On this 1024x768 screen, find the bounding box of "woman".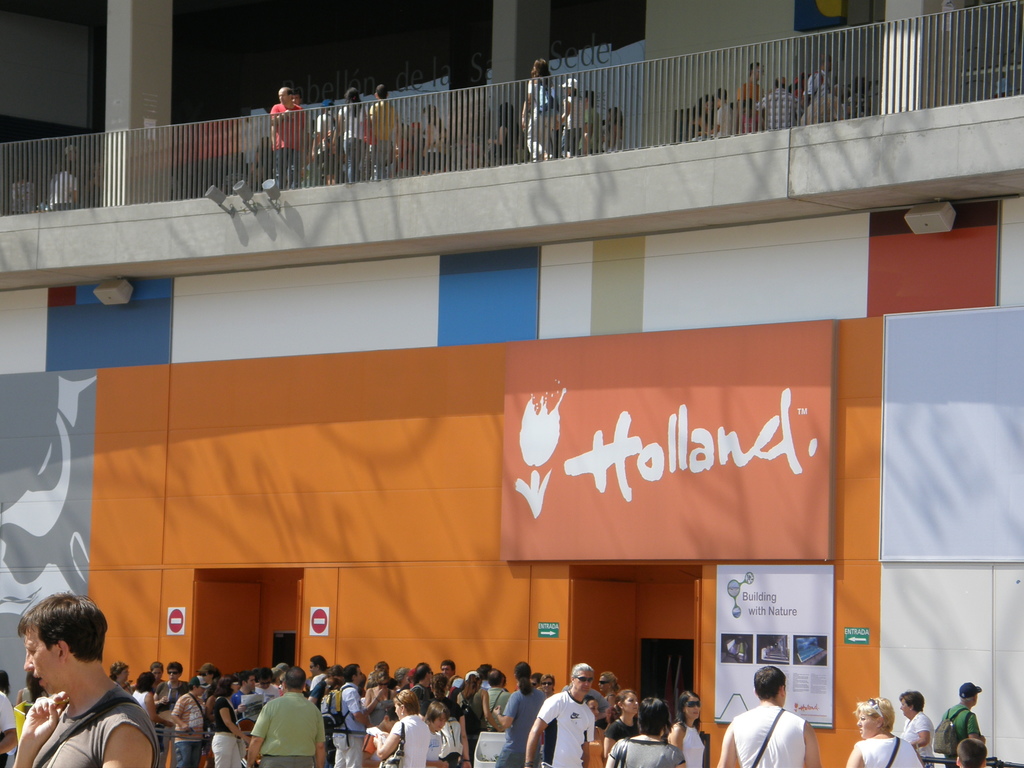
Bounding box: crop(585, 691, 614, 730).
